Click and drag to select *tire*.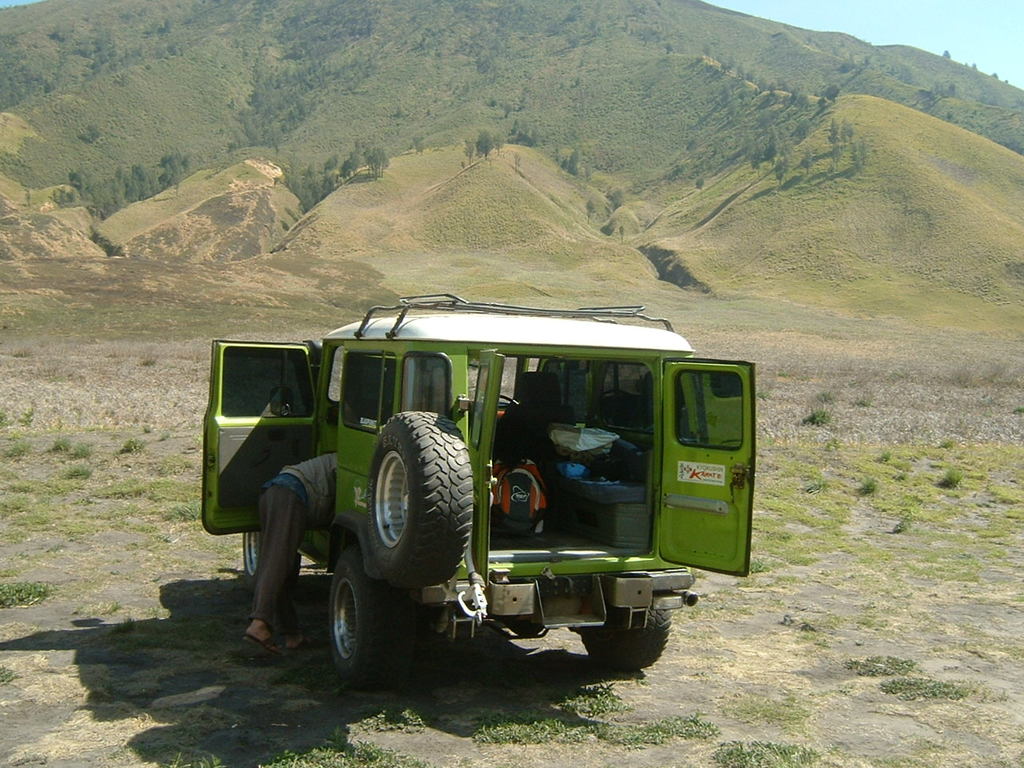
Selection: [x1=581, y1=596, x2=671, y2=671].
